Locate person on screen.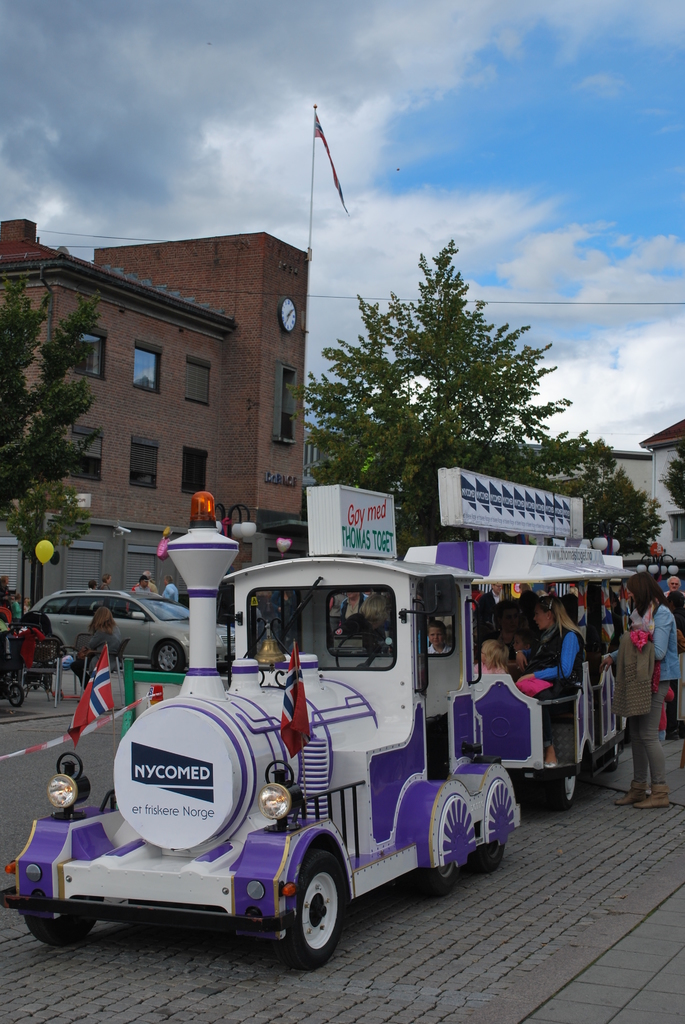
On screen at x1=522 y1=586 x2=569 y2=701.
